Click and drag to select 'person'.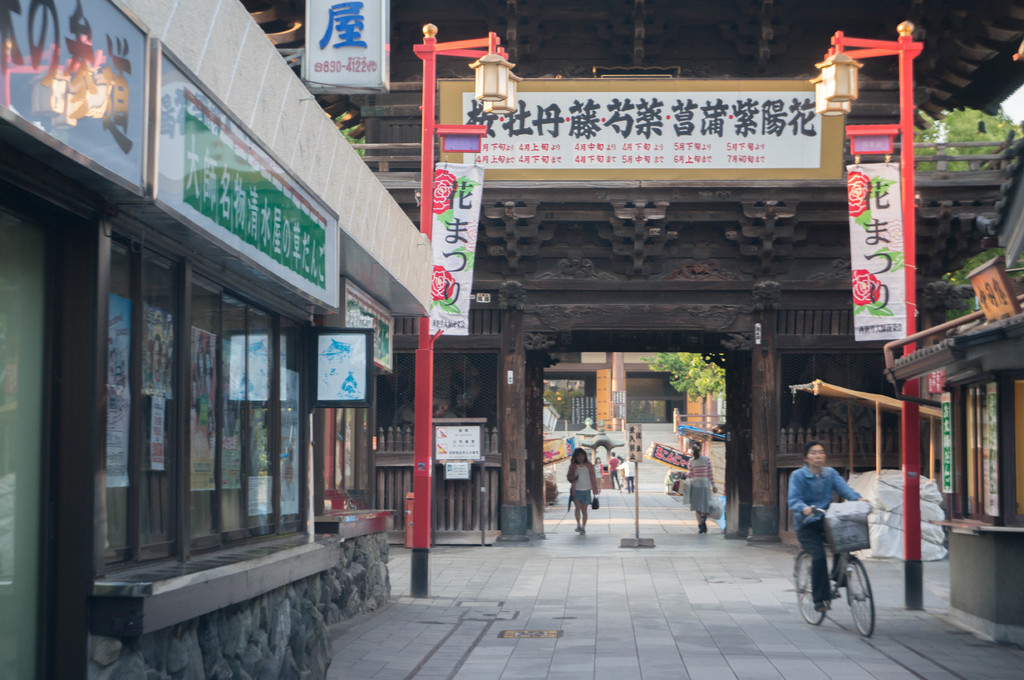
Selection: bbox=[685, 441, 716, 531].
